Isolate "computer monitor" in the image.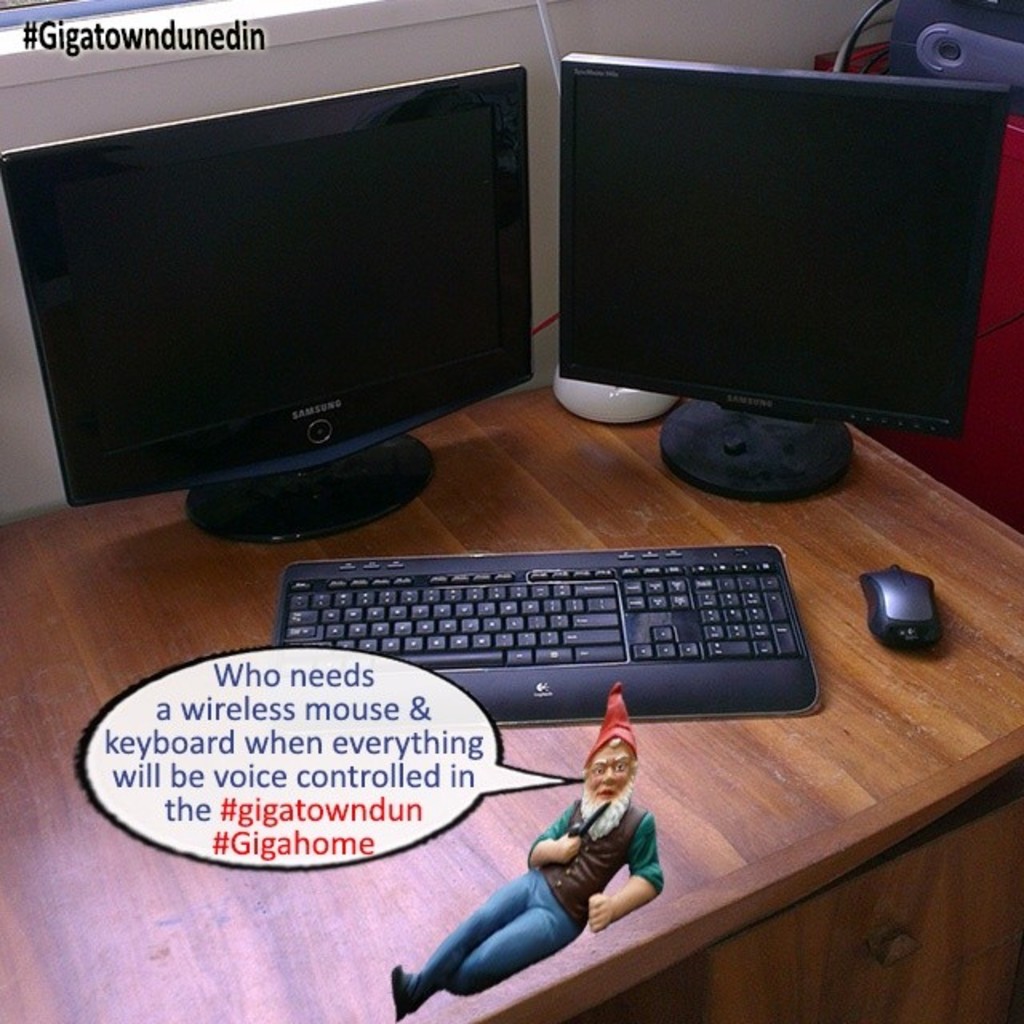
Isolated region: l=0, t=54, r=552, b=539.
